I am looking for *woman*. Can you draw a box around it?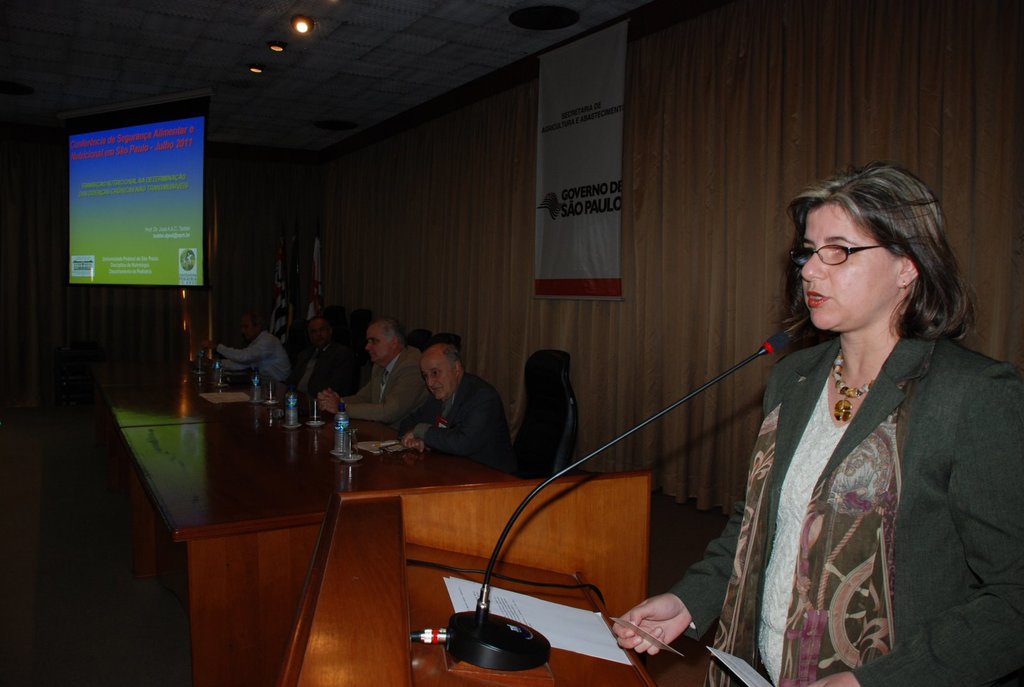
Sure, the bounding box is (690, 160, 1018, 686).
